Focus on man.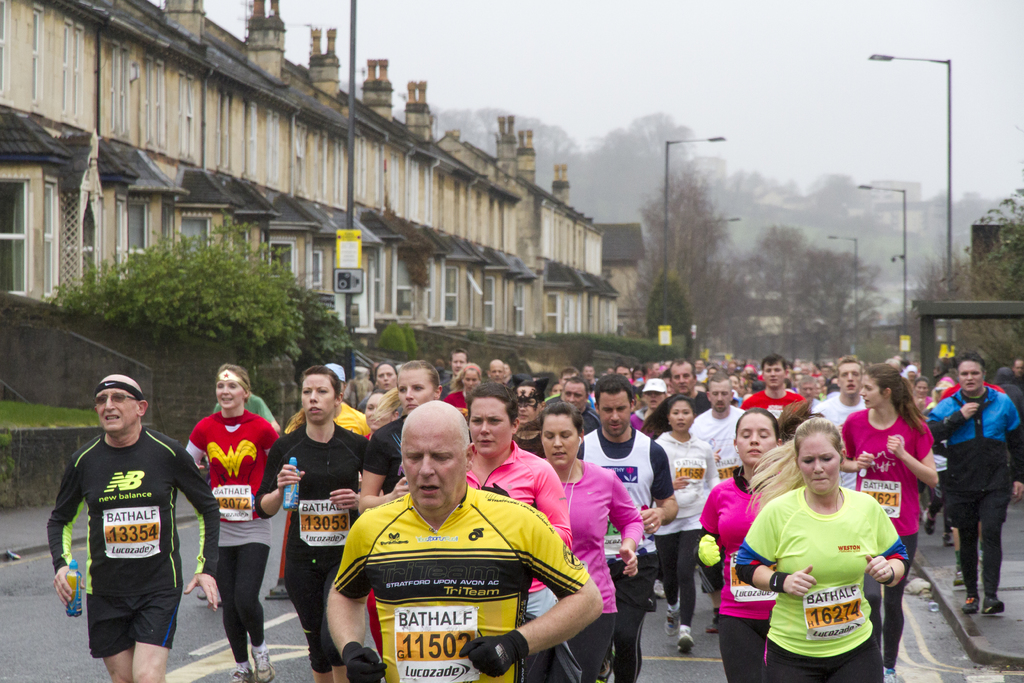
Focused at box(921, 357, 1023, 618).
